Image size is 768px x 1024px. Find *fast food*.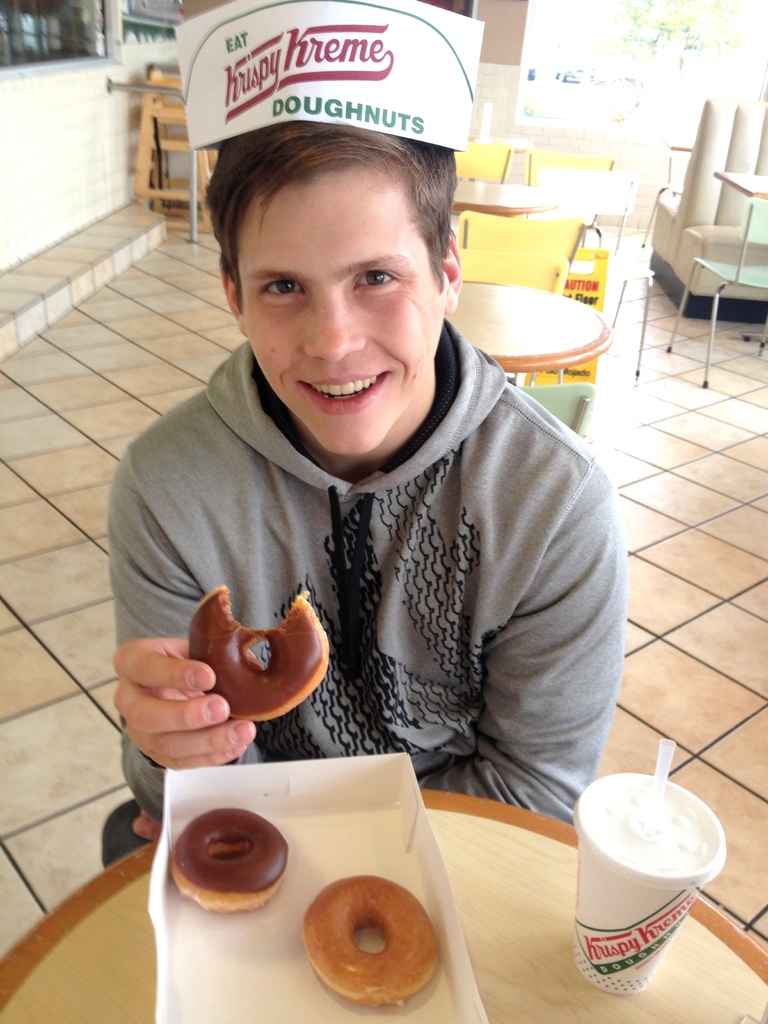
<bbox>304, 871, 445, 1012</bbox>.
